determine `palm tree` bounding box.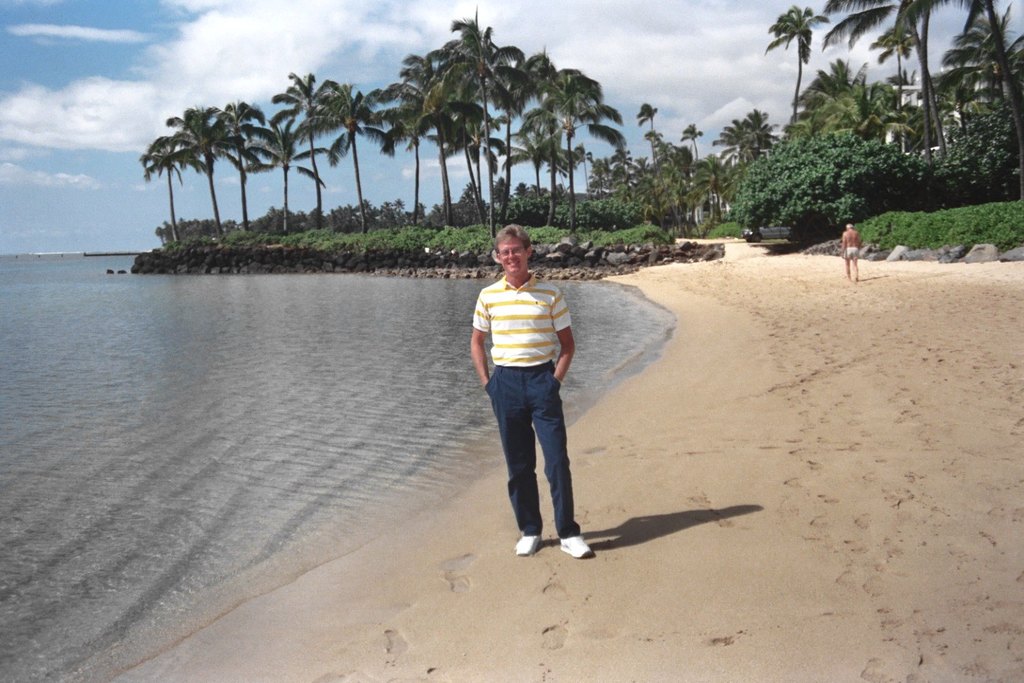
Determined: Rect(933, 3, 1023, 80).
